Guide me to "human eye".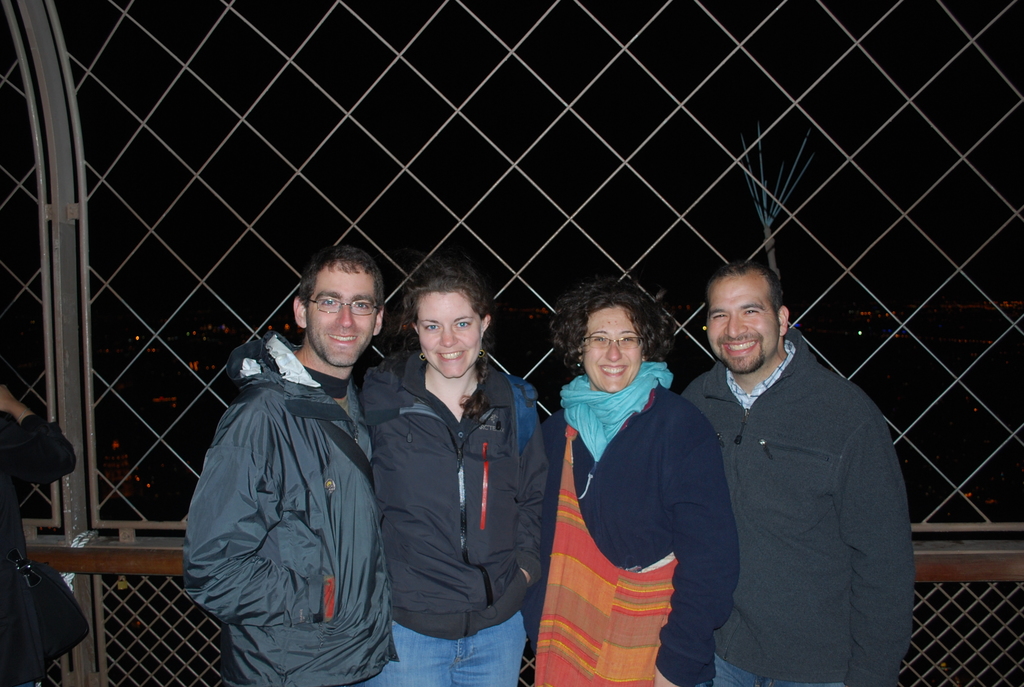
Guidance: detection(744, 307, 763, 319).
